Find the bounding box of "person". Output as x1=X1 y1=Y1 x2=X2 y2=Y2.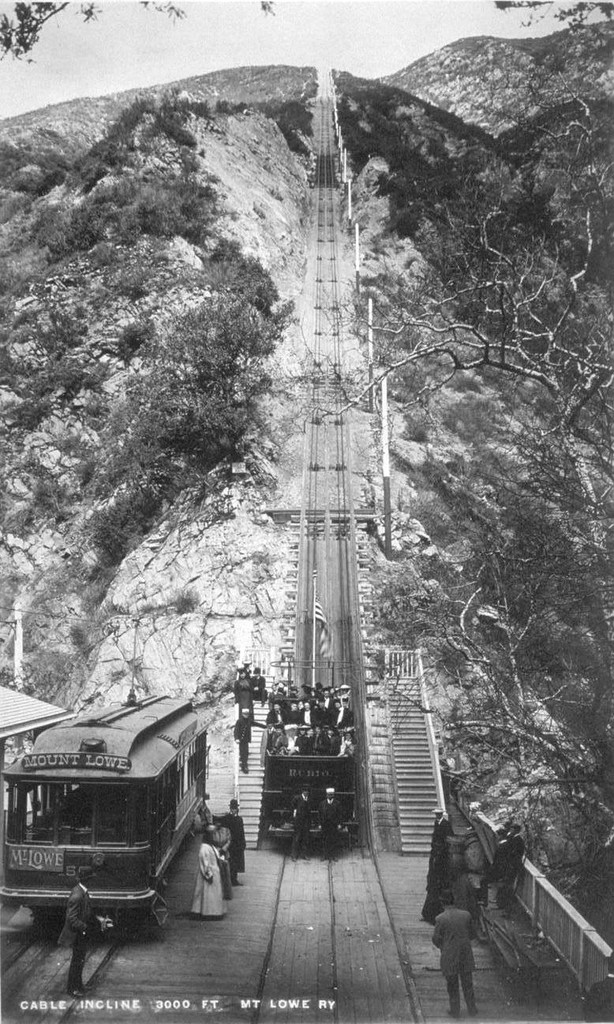
x1=315 y1=778 x2=356 y2=863.
